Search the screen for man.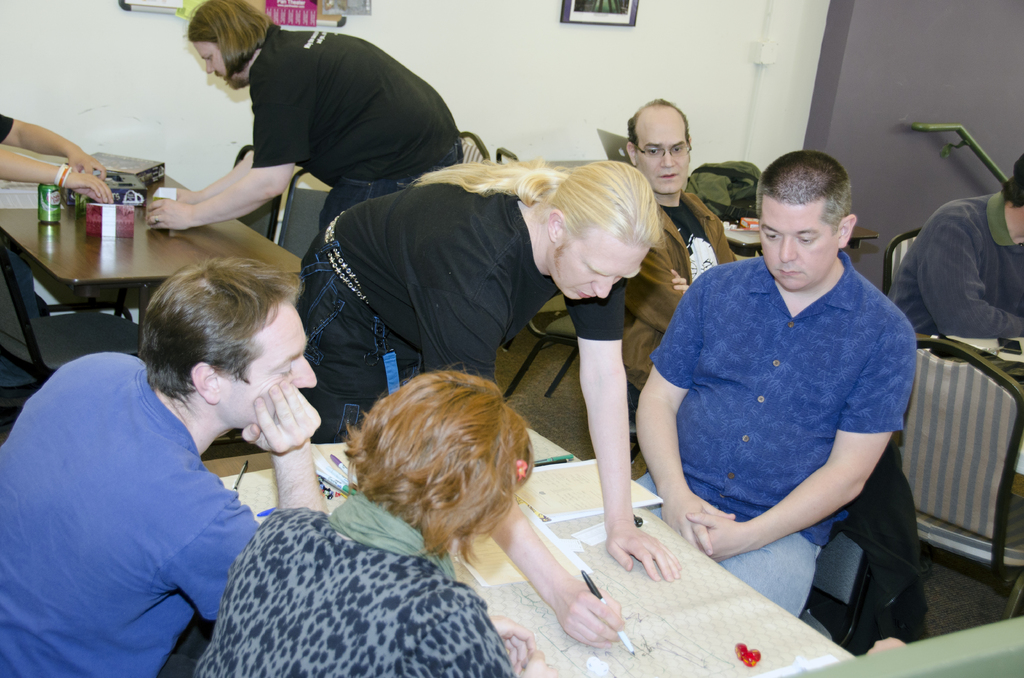
Found at <bbox>144, 0, 468, 284</bbox>.
